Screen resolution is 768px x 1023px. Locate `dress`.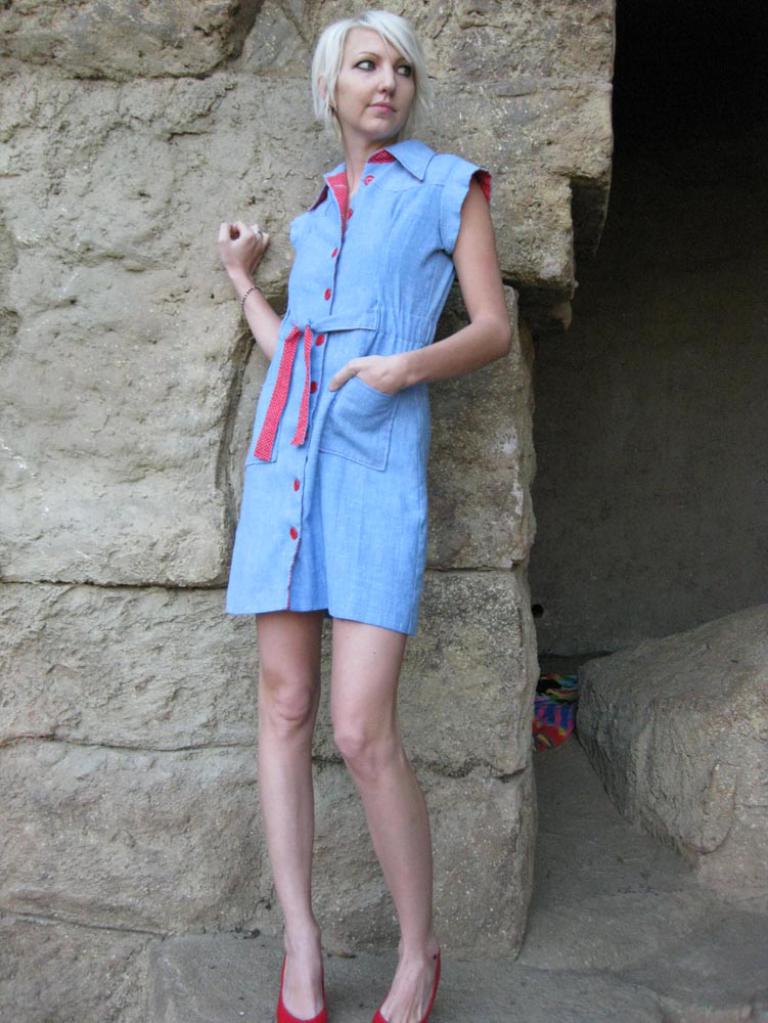
x1=213, y1=134, x2=501, y2=647.
